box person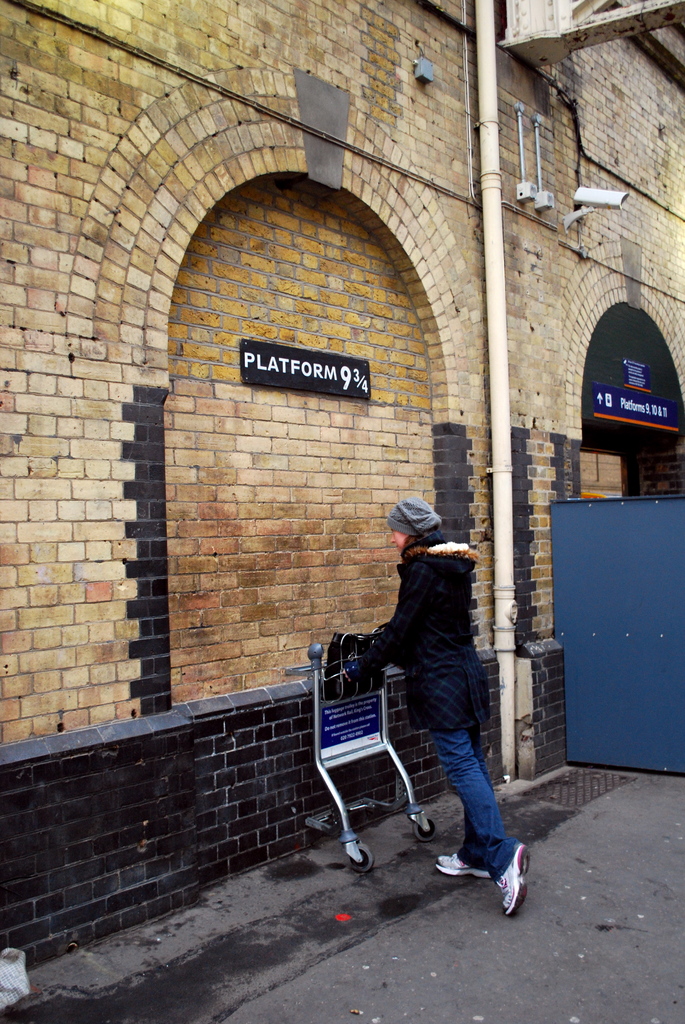
detection(325, 483, 507, 895)
